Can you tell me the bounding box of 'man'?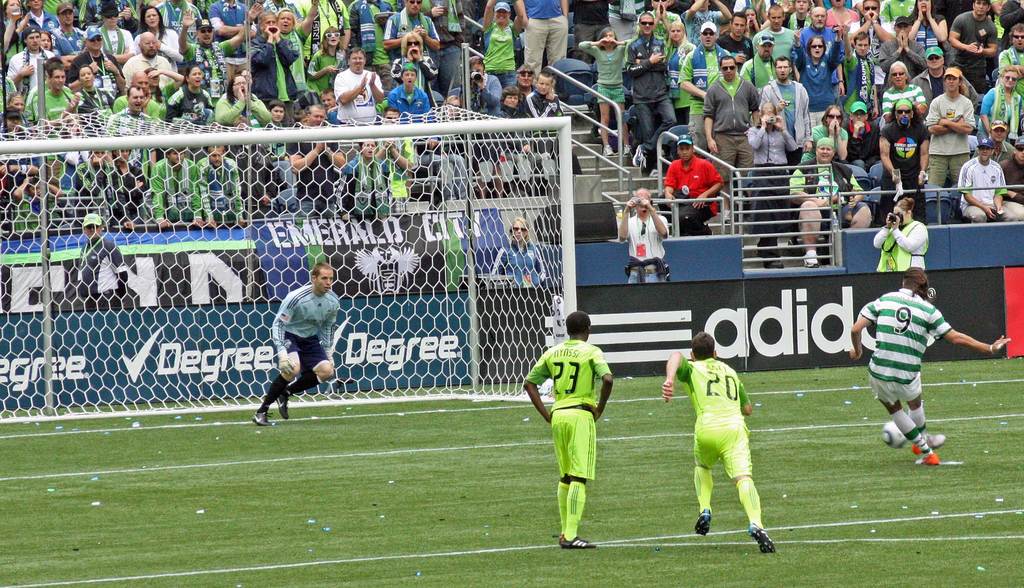
bbox=(250, 259, 340, 425).
